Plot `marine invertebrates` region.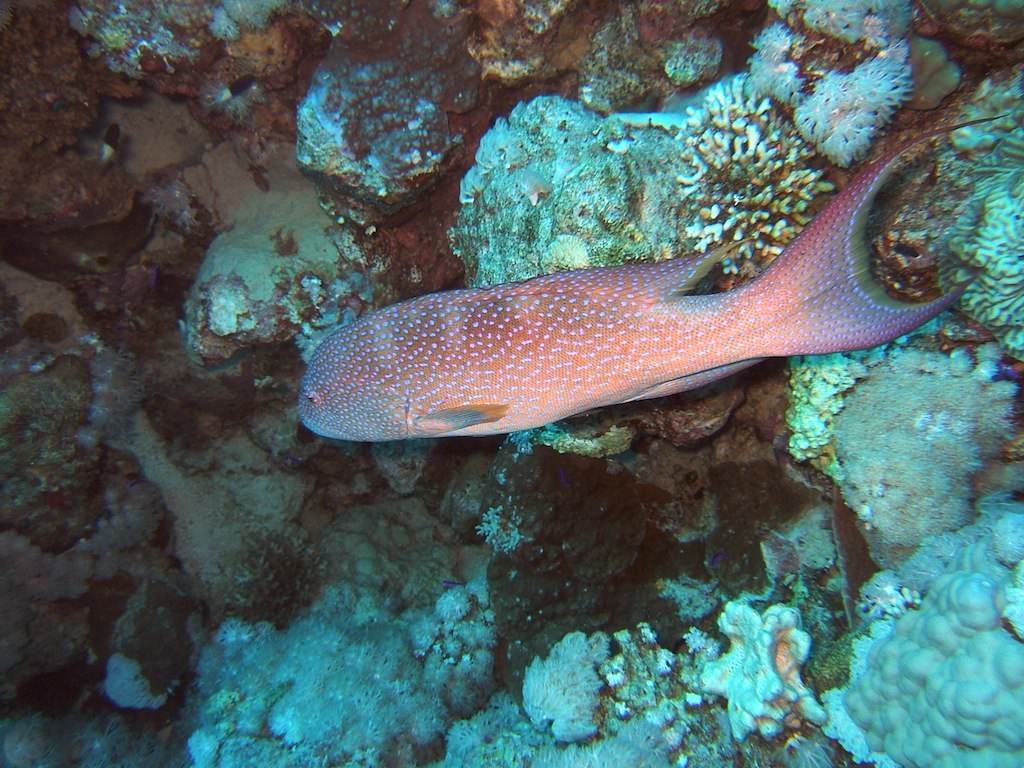
Plotted at x1=511 y1=611 x2=643 y2=750.
